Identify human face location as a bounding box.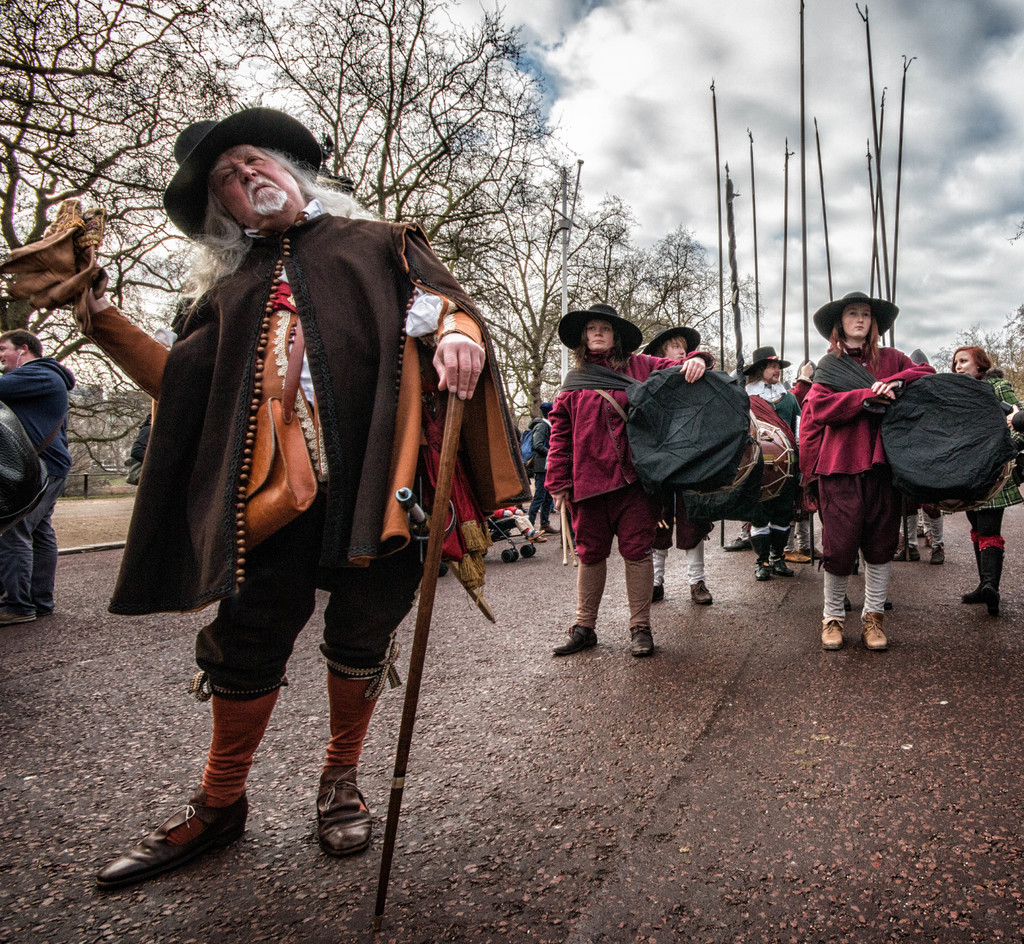
select_region(579, 318, 616, 348).
